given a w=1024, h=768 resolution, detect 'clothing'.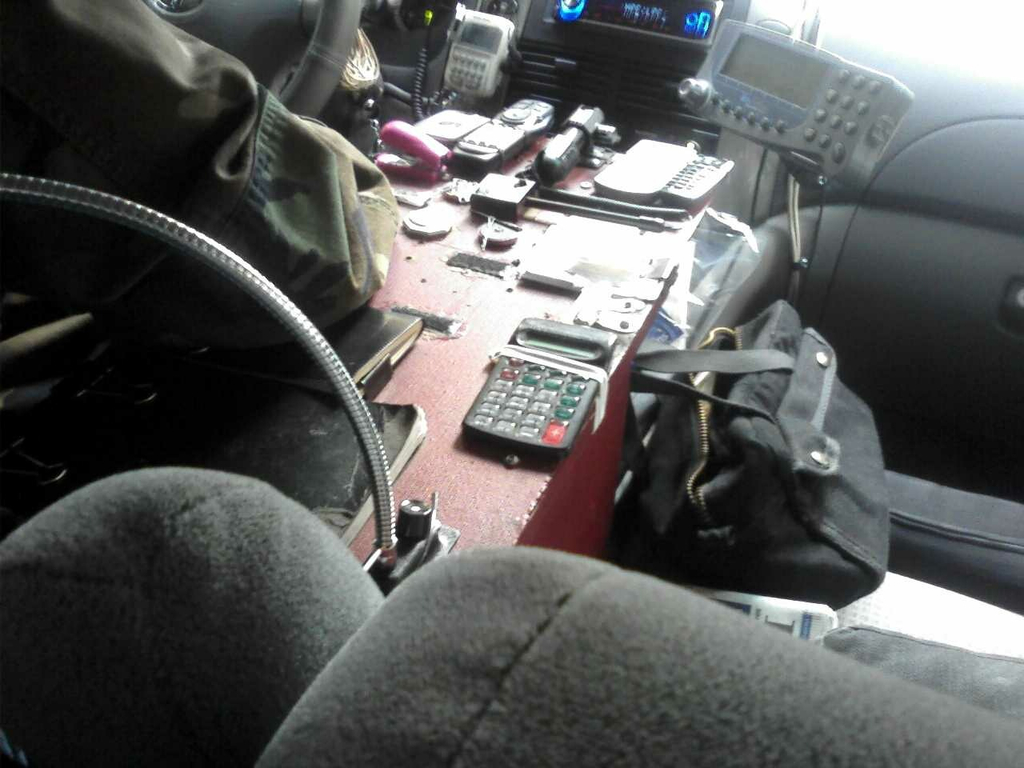
[261,550,1017,767].
